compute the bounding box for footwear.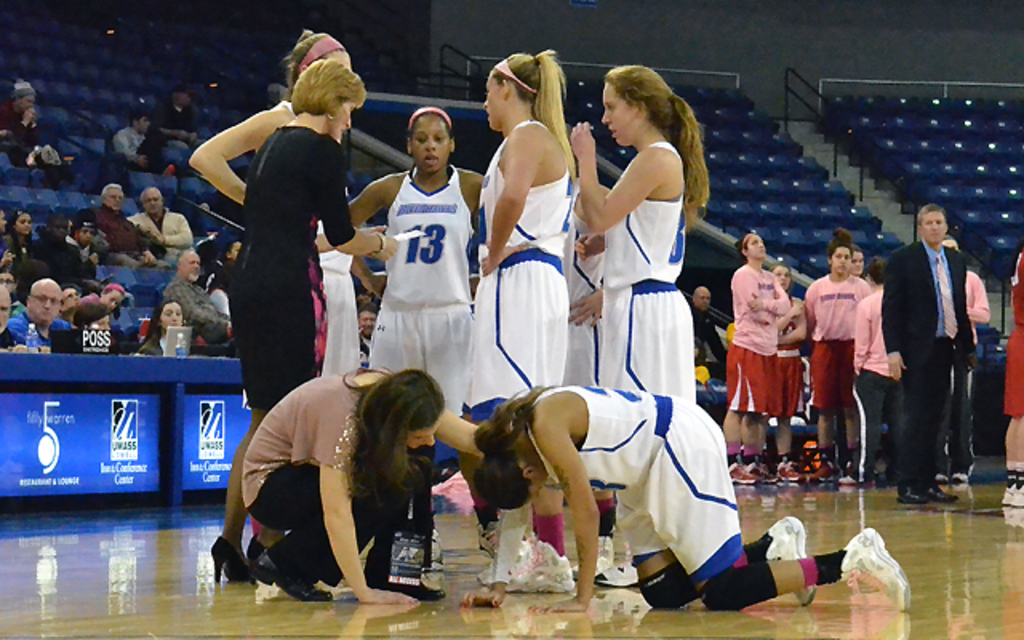
bbox=(571, 534, 613, 584).
